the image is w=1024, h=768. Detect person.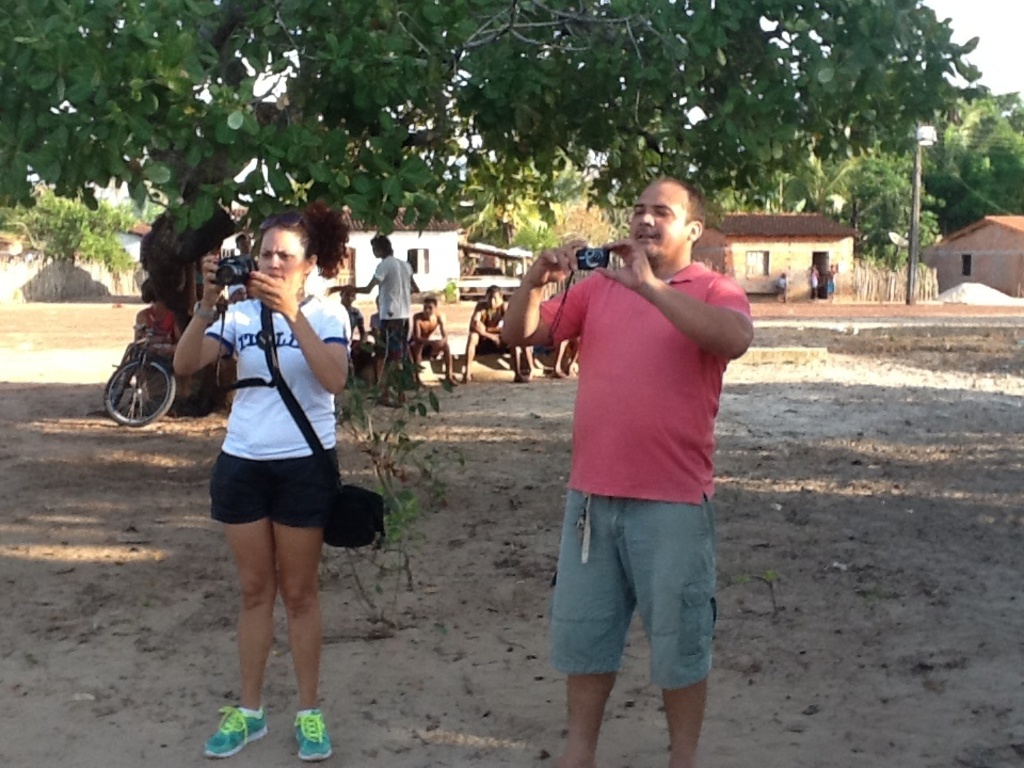
Detection: box(356, 294, 402, 388).
